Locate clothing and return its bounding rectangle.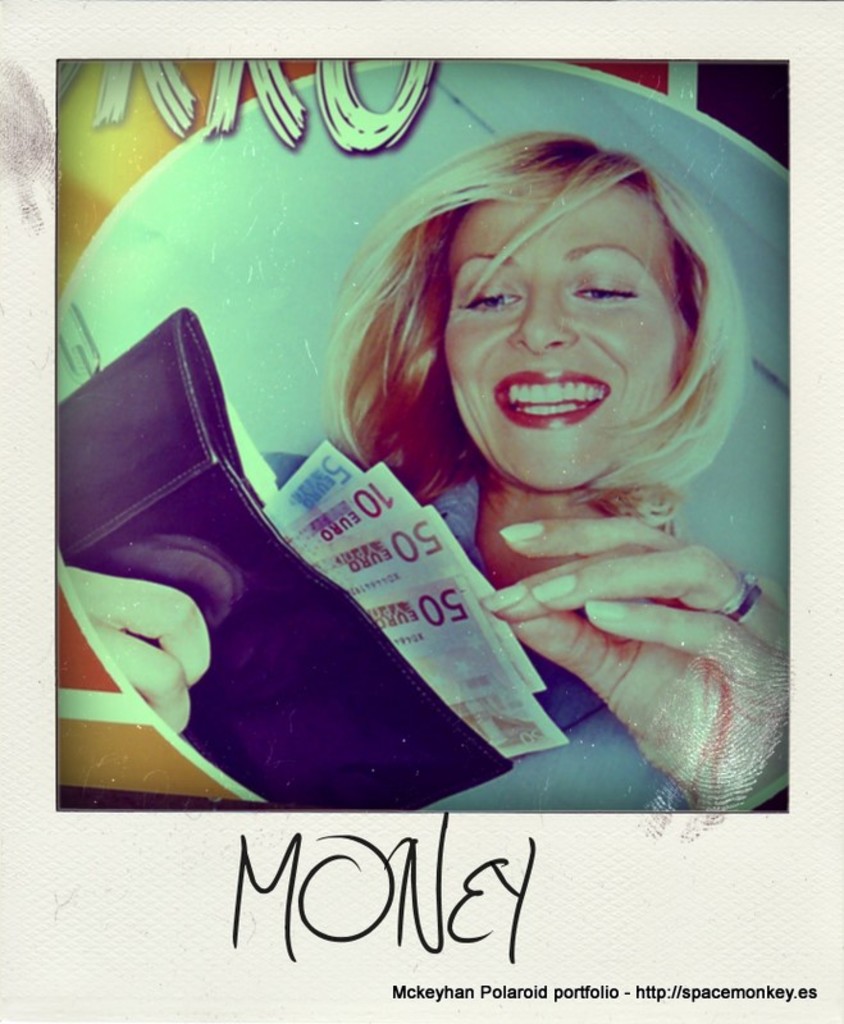
Rect(266, 445, 663, 726).
